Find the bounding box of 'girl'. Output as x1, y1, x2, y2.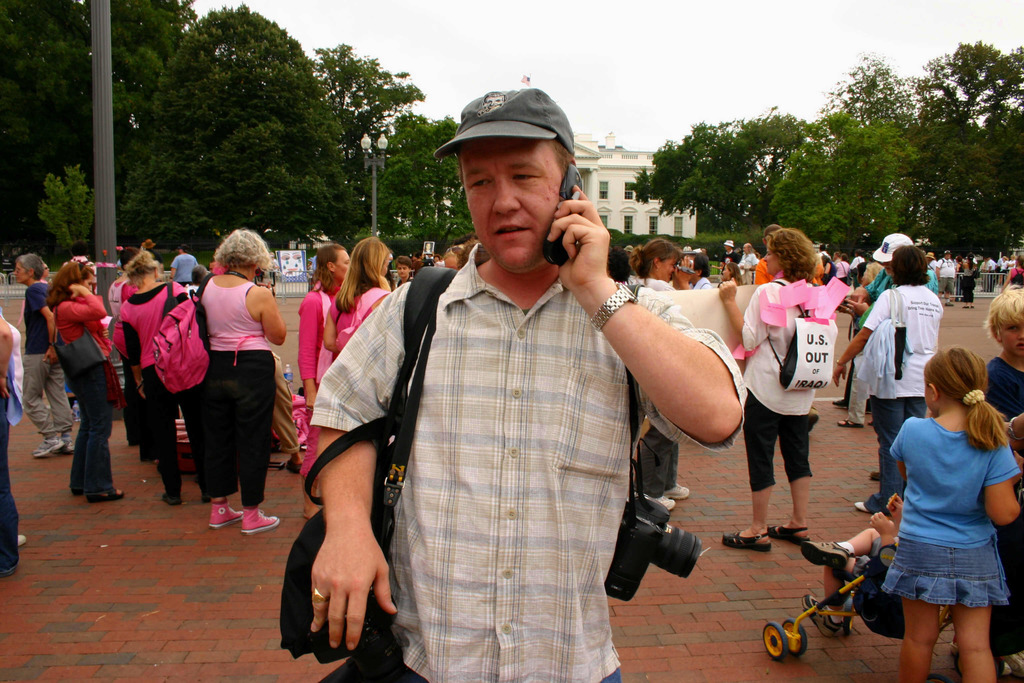
810, 247, 865, 403.
